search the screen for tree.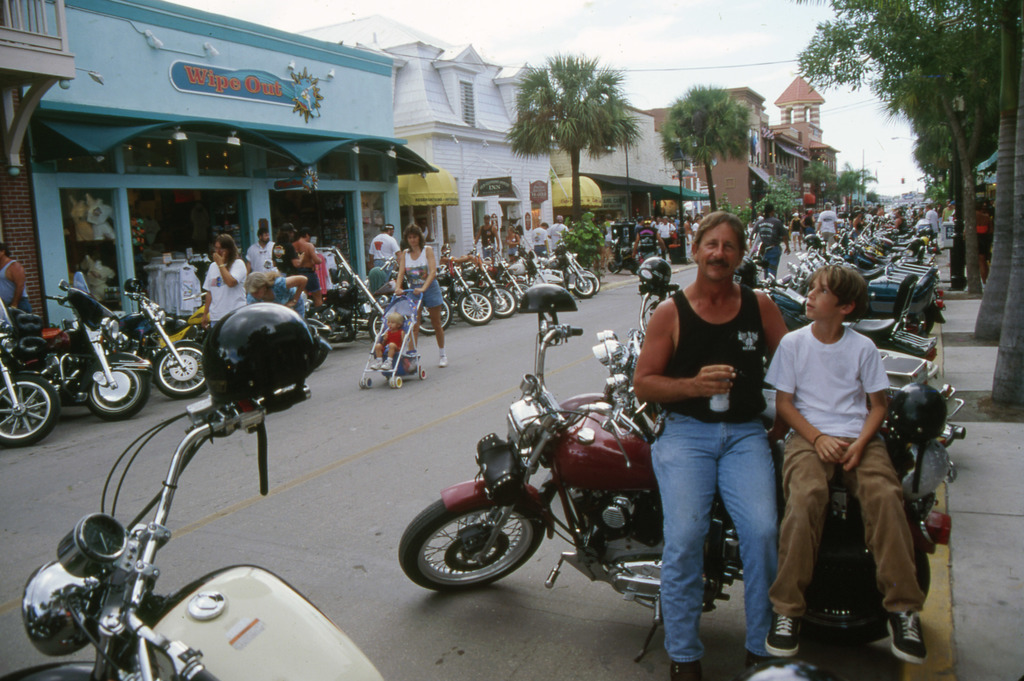
Found at rect(504, 40, 655, 221).
